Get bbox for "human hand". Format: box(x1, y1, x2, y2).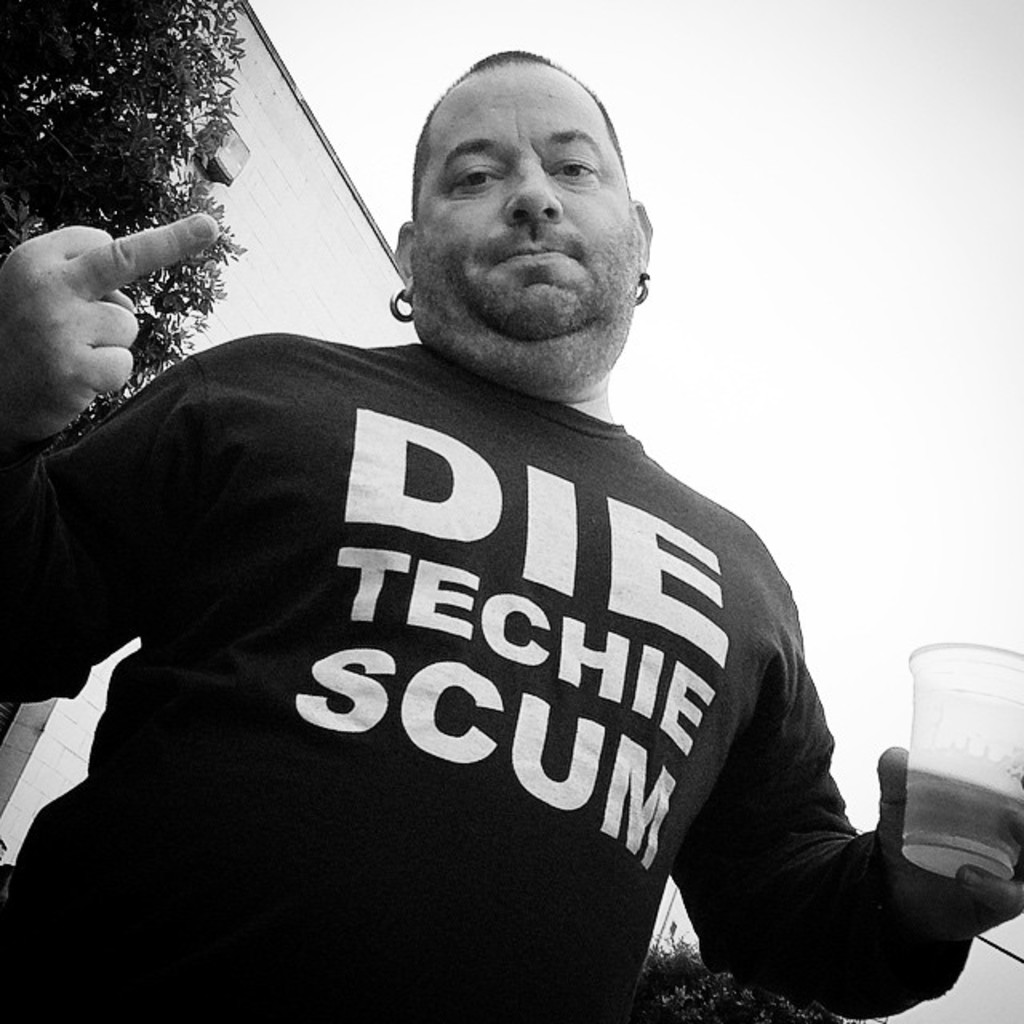
box(875, 744, 1022, 946).
